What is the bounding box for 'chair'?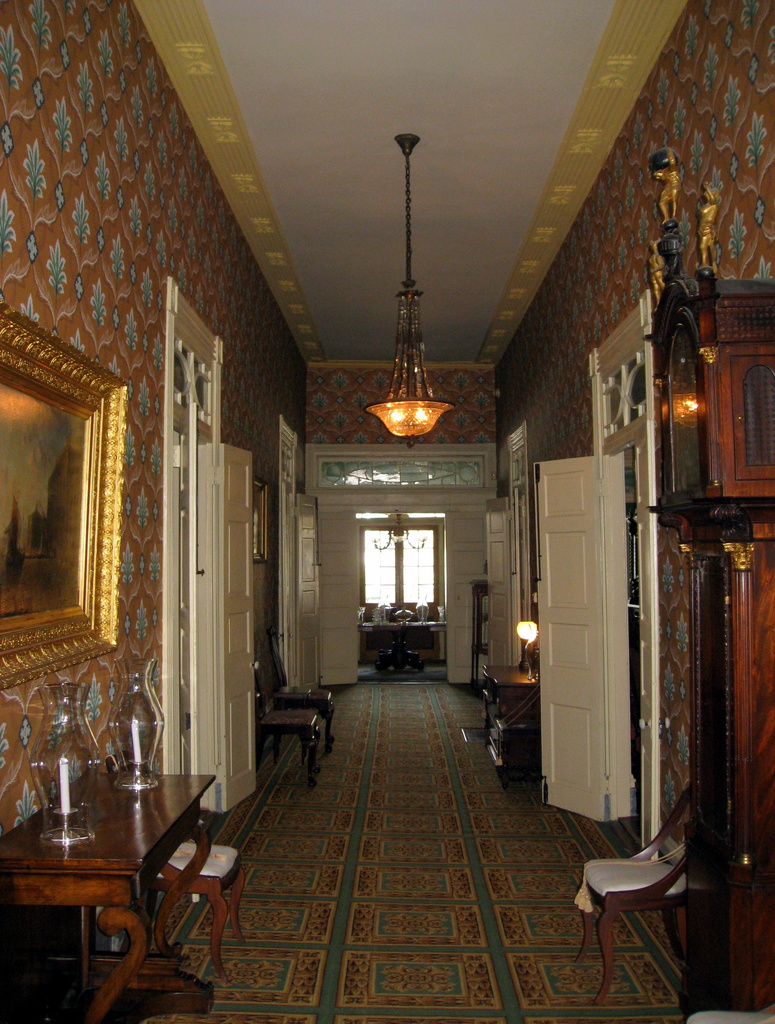
(x1=254, y1=675, x2=325, y2=783).
